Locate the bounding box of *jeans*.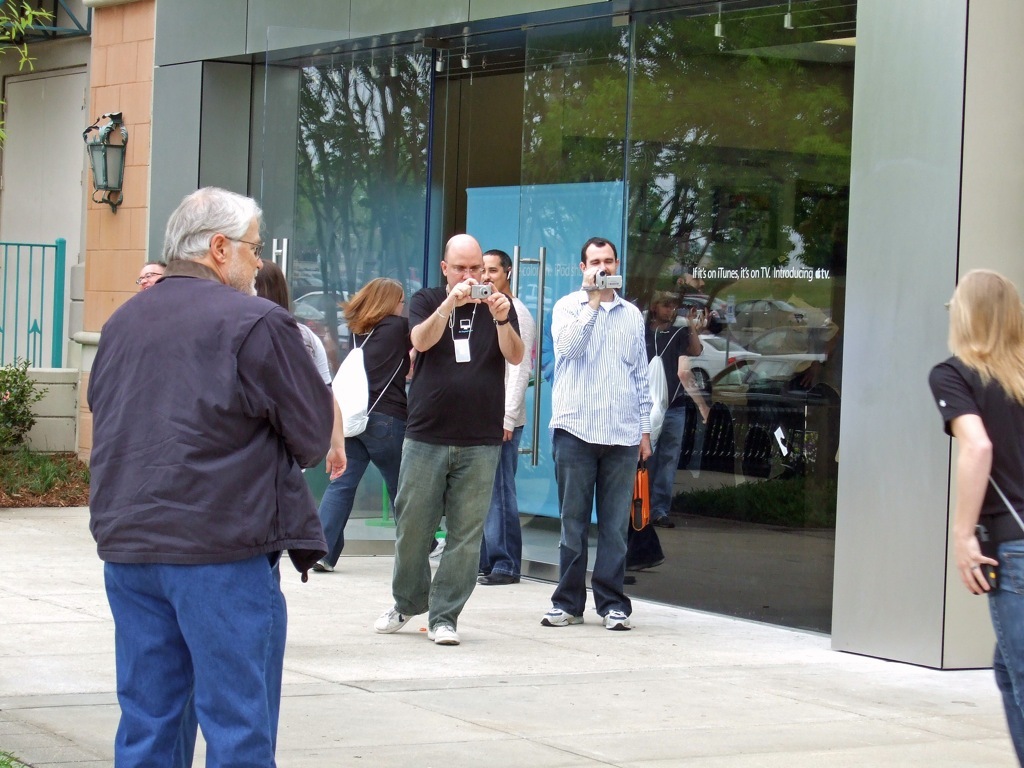
Bounding box: [99,559,284,767].
